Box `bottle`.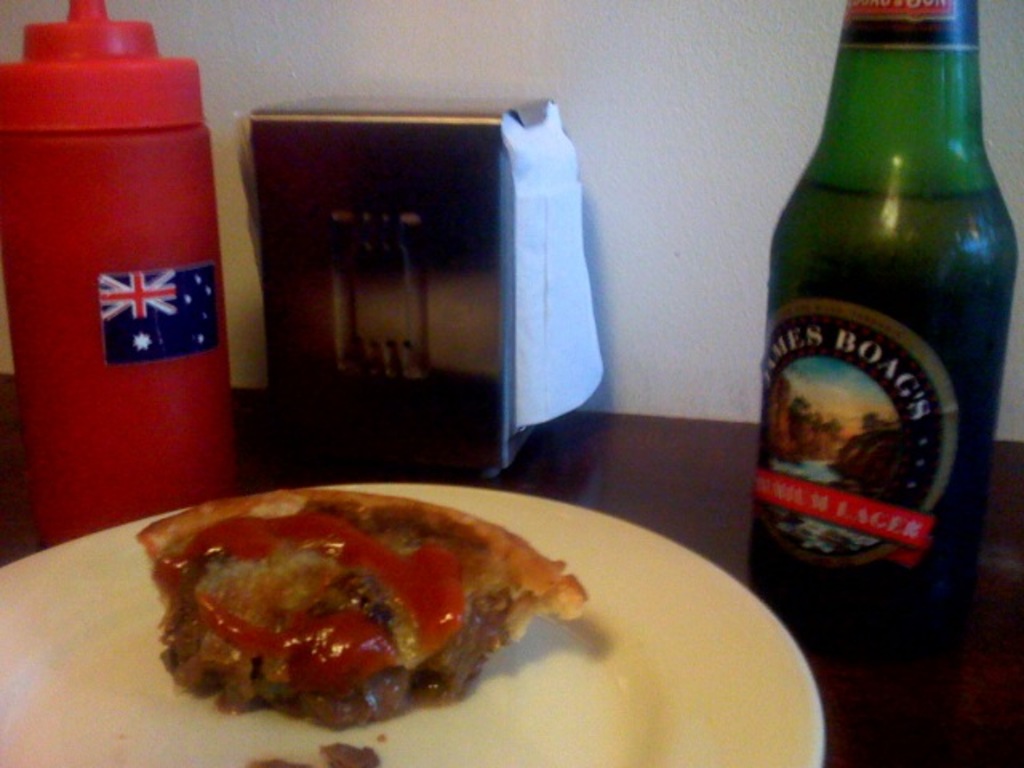
box(747, 6, 1016, 619).
